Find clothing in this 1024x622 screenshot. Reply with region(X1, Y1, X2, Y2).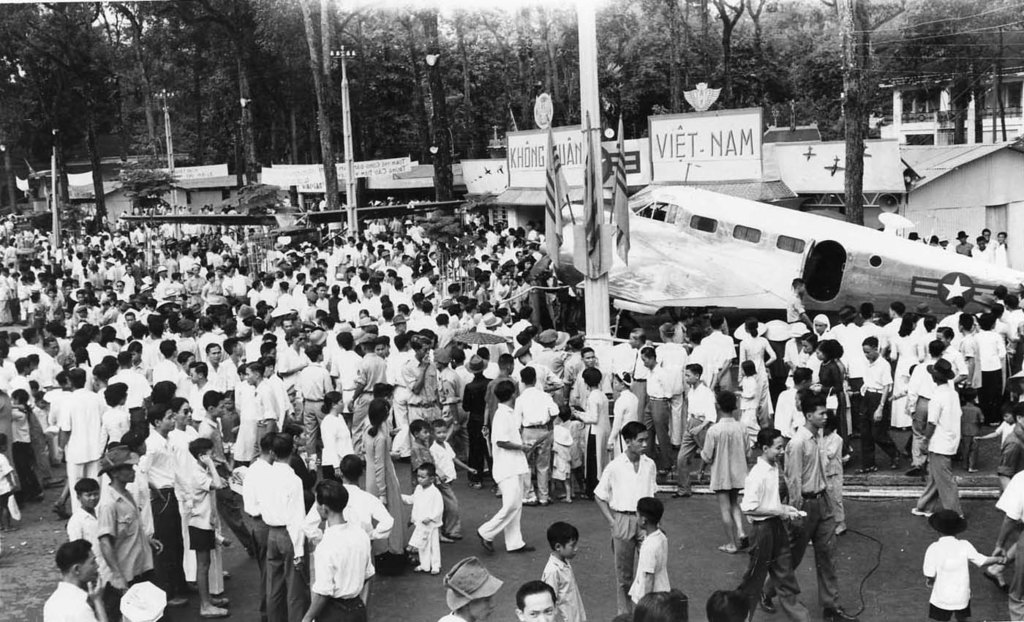
region(698, 402, 757, 509).
